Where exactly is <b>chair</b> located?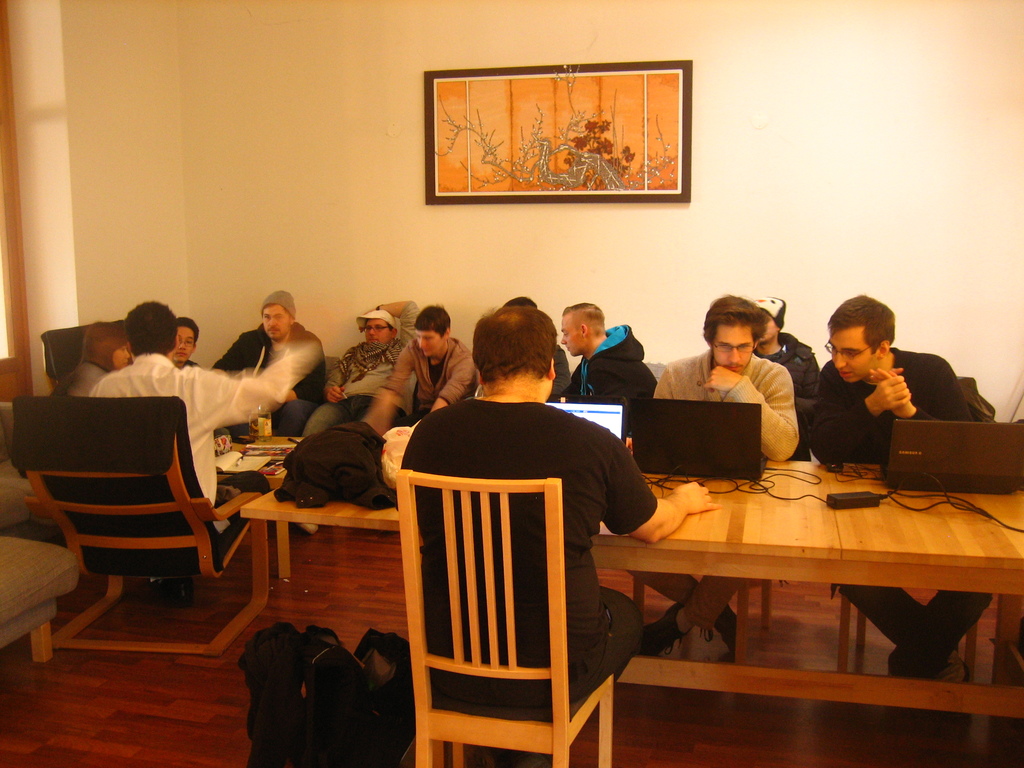
Its bounding box is (left=40, top=319, right=84, bottom=395).
